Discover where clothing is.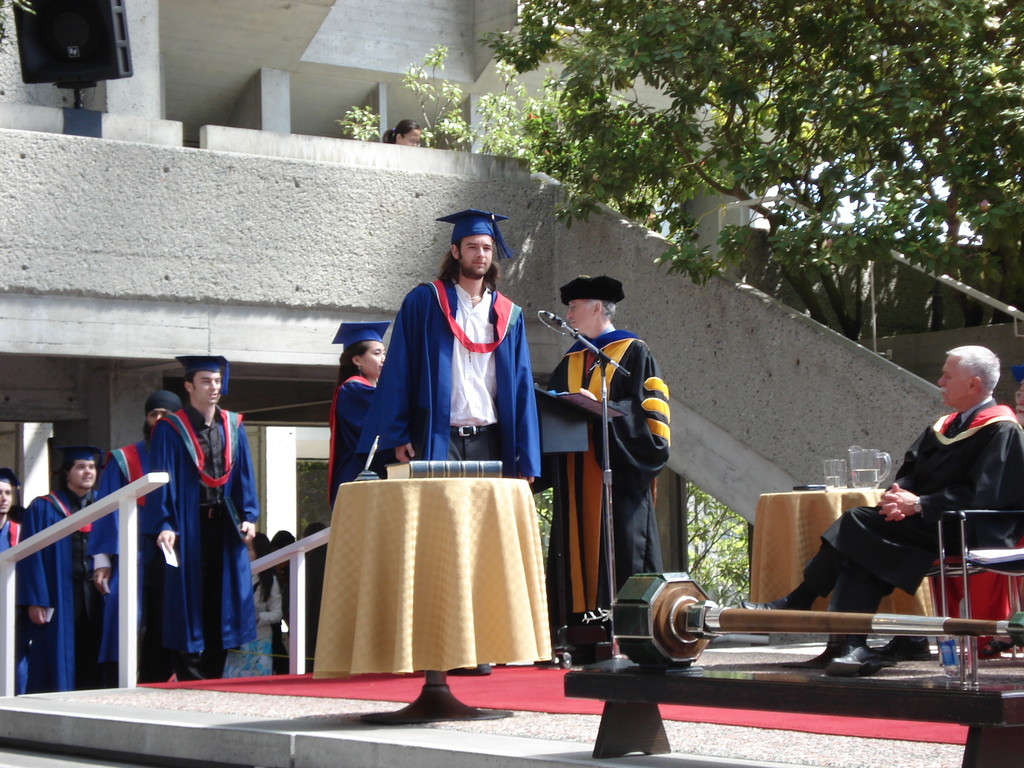
Discovered at {"left": 86, "top": 435, "right": 184, "bottom": 687}.
